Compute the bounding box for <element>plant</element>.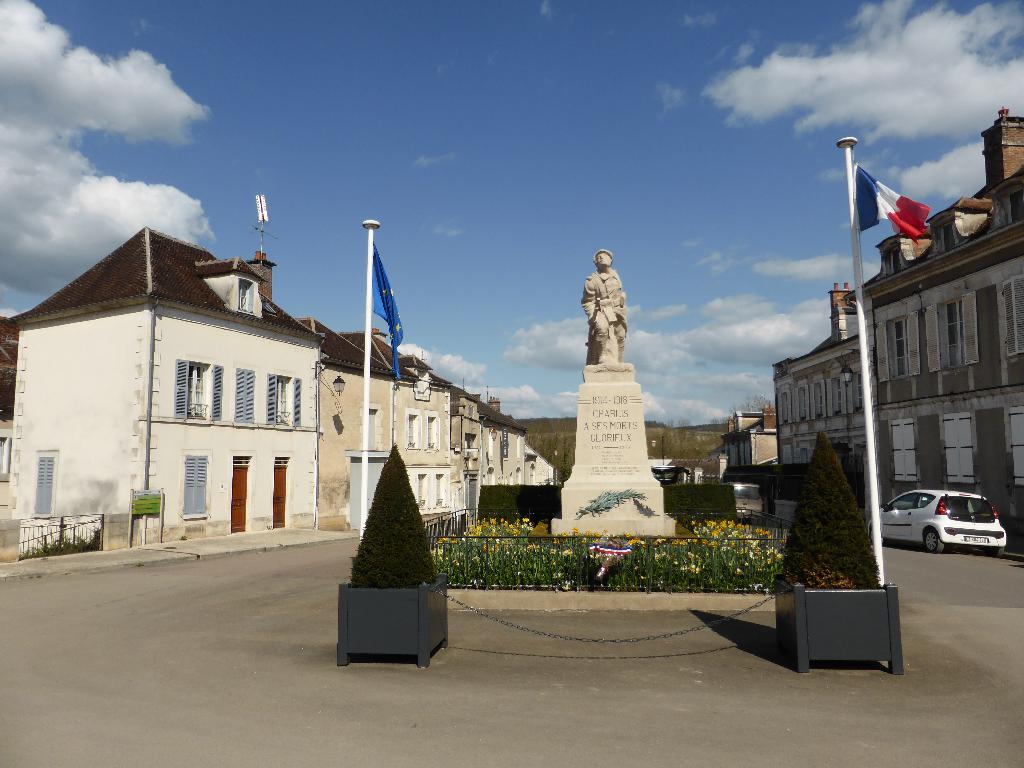
box(350, 447, 435, 584).
